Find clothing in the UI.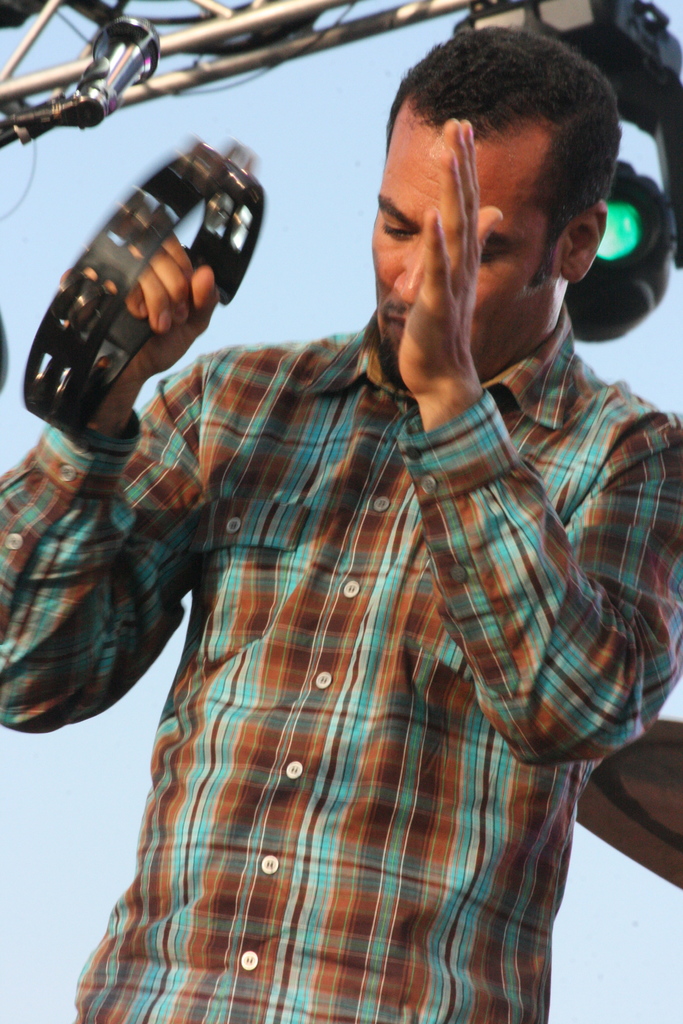
UI element at {"x1": 0, "y1": 304, "x2": 682, "y2": 1023}.
